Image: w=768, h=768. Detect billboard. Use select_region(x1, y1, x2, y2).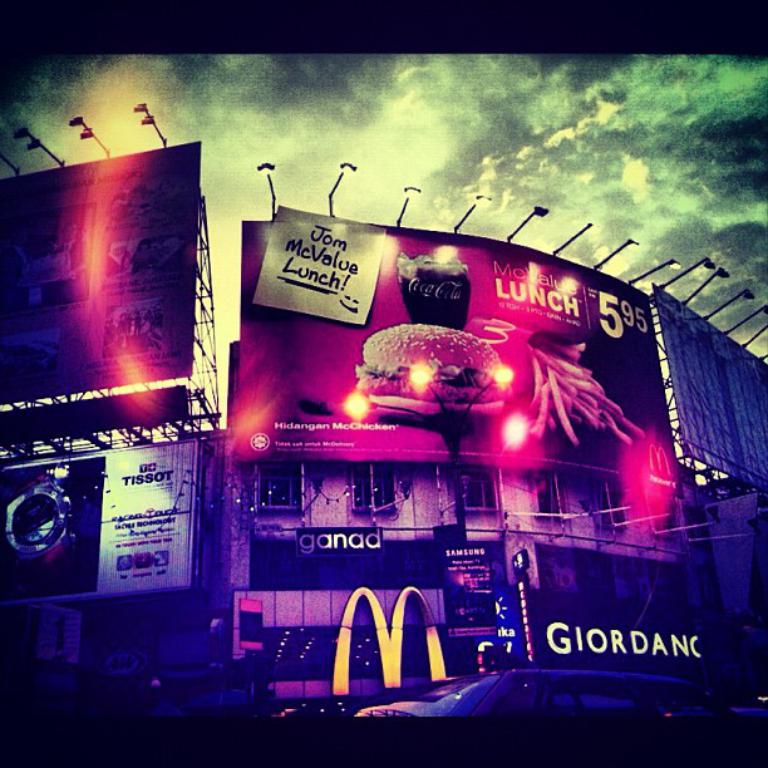
select_region(440, 550, 502, 639).
